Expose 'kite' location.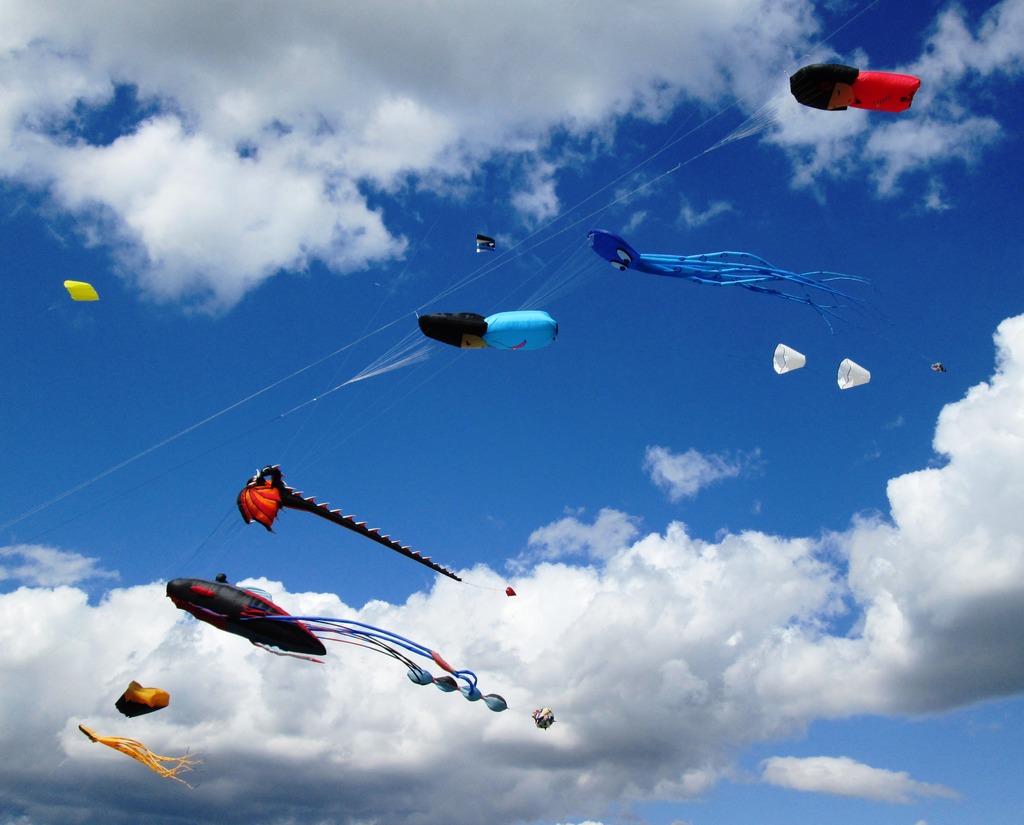
Exposed at <region>72, 721, 212, 792</region>.
